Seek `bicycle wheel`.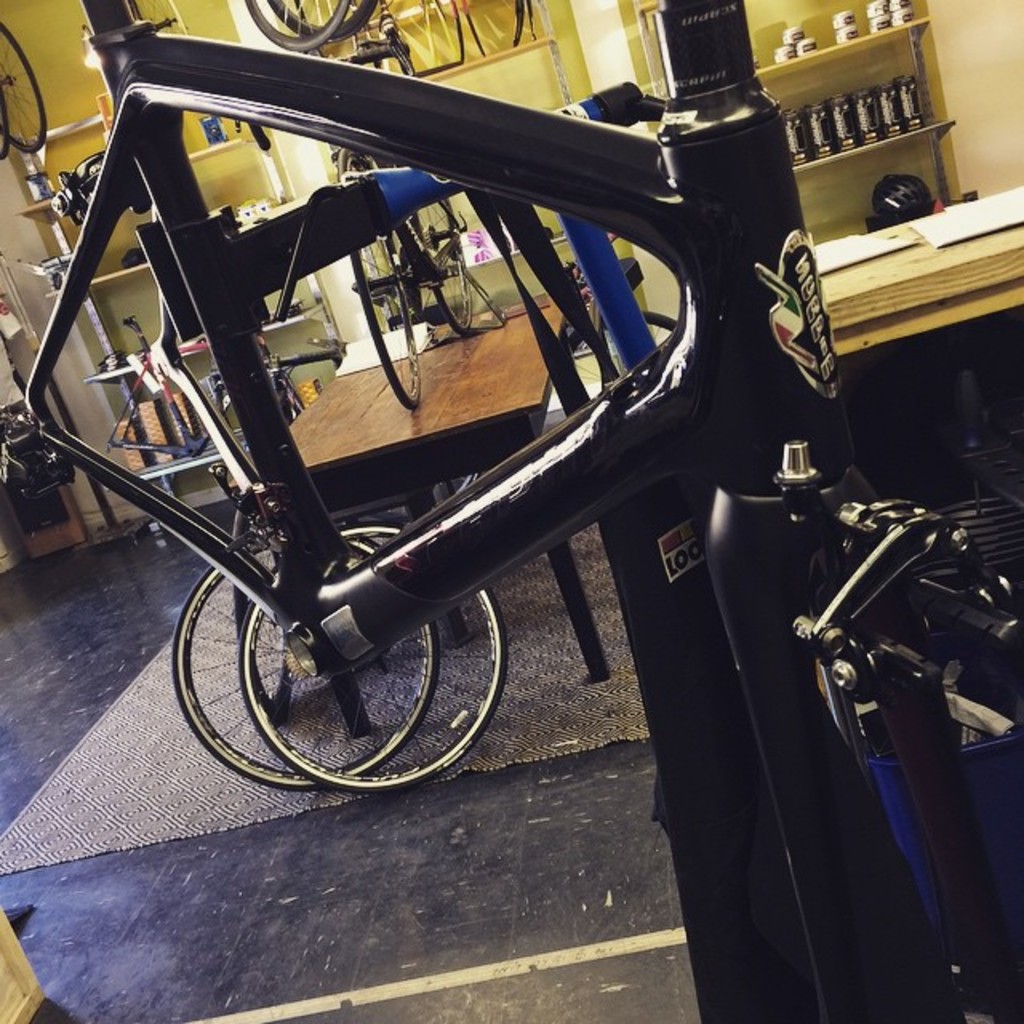
{"x1": 170, "y1": 550, "x2": 435, "y2": 790}.
